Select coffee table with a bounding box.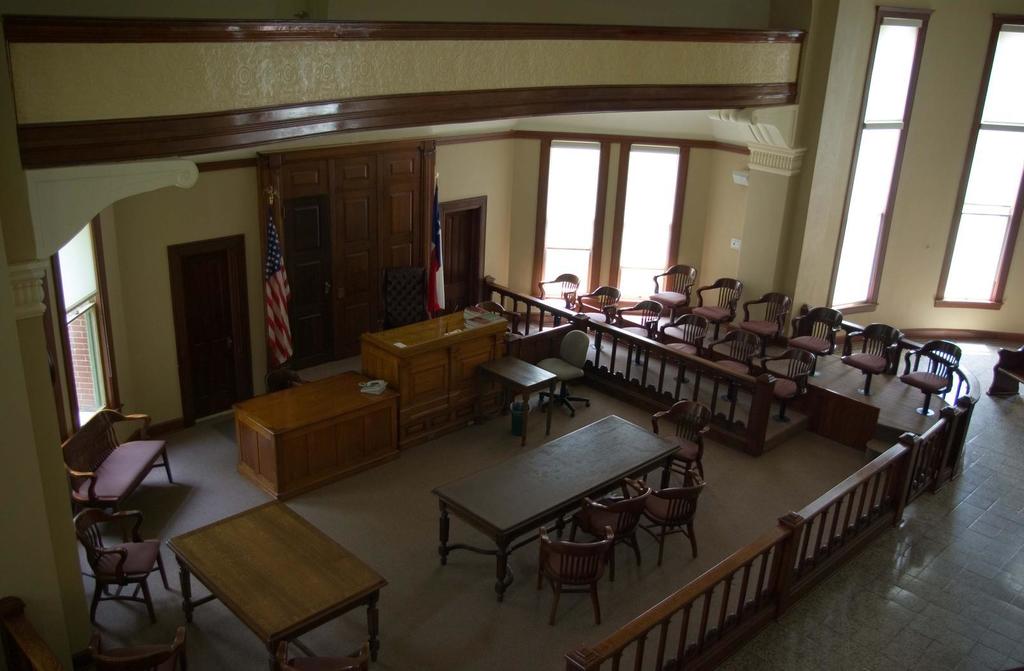
<bbox>472, 351, 556, 439</bbox>.
